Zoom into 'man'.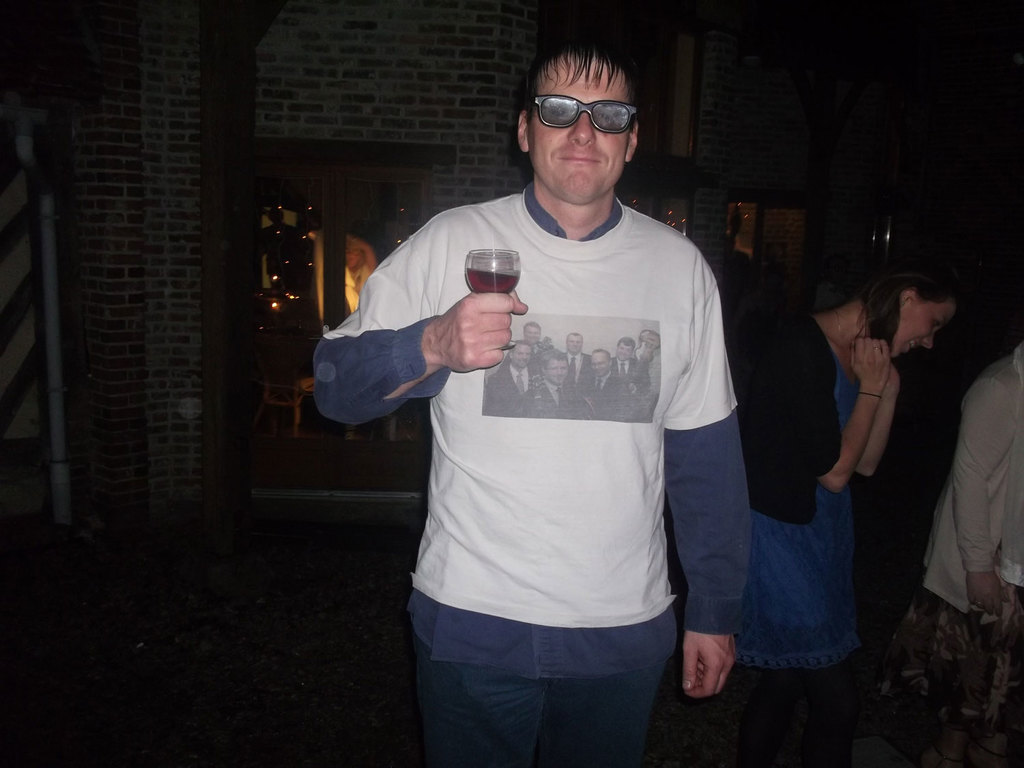
Zoom target: box=[524, 321, 549, 370].
